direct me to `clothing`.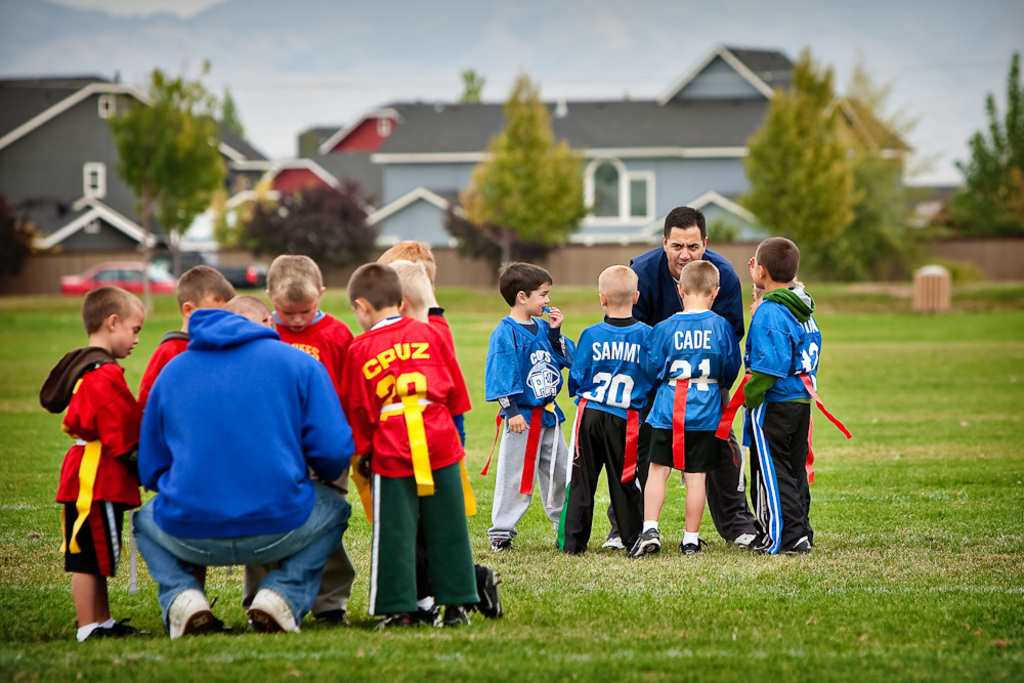
Direction: 338:311:474:611.
